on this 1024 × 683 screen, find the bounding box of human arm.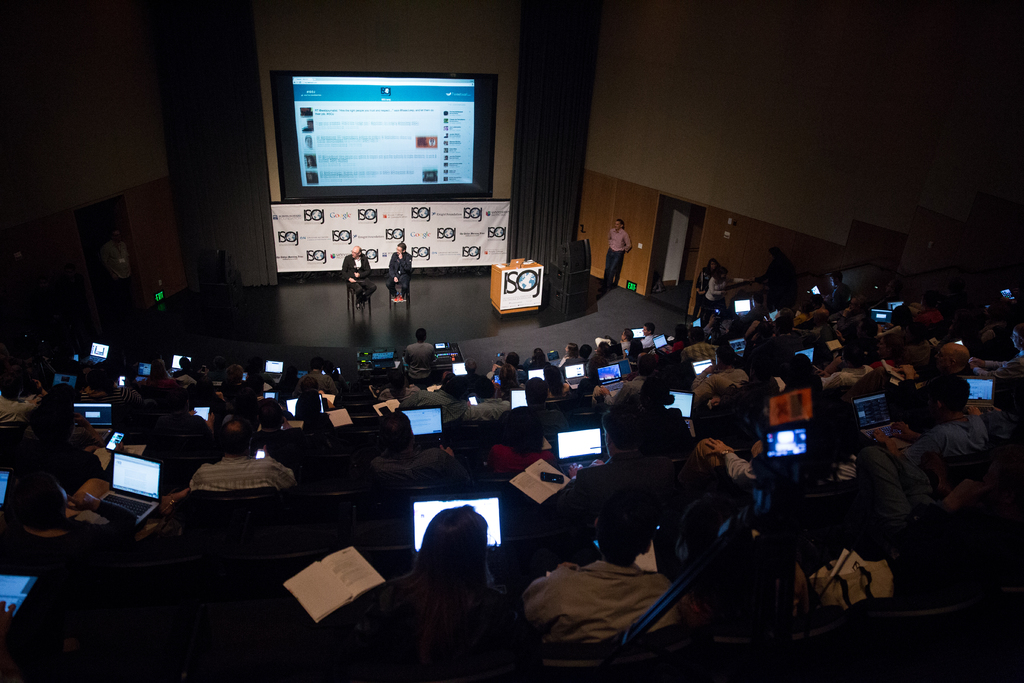
Bounding box: region(964, 358, 1023, 377).
